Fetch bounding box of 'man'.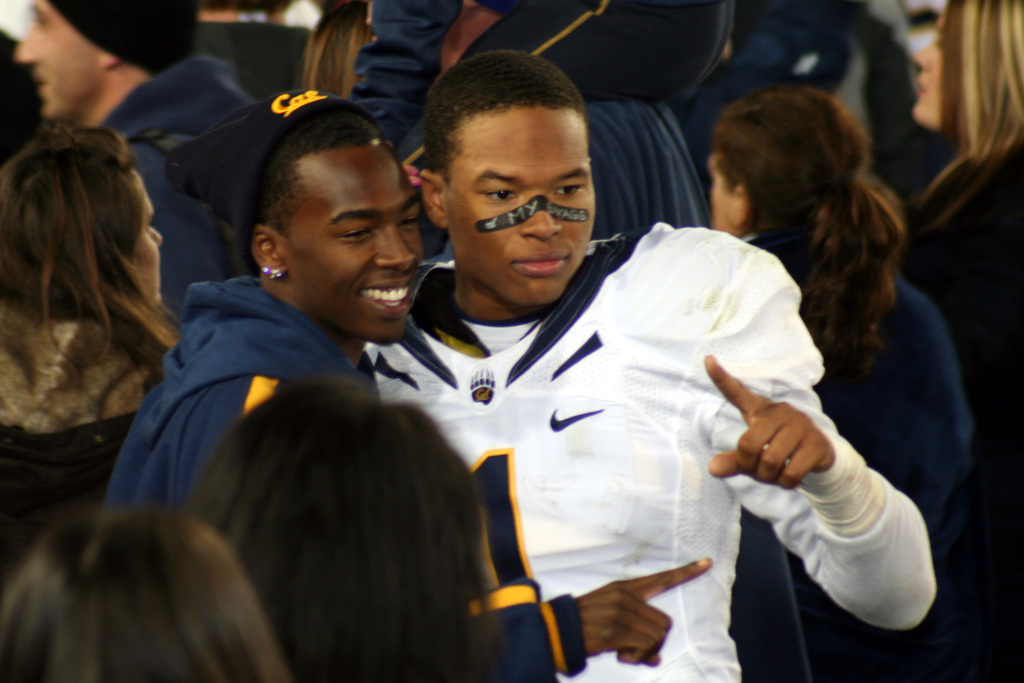
Bbox: x1=11, y1=0, x2=257, y2=320.
